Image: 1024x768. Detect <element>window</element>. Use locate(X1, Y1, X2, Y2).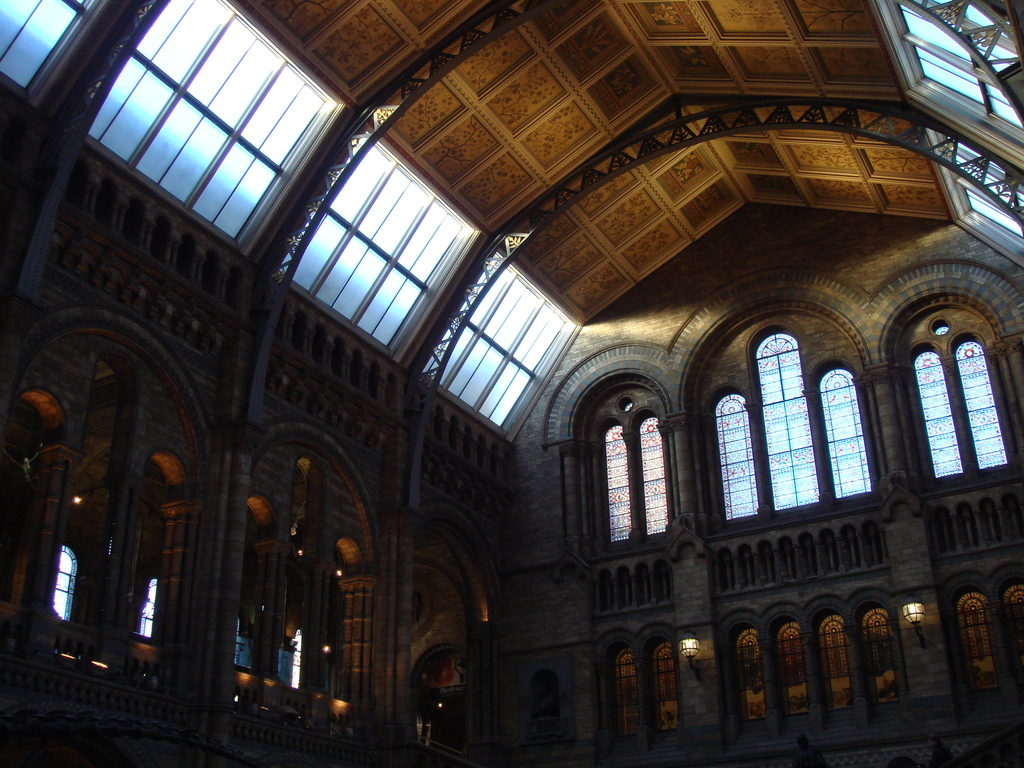
locate(86, 0, 337, 246).
